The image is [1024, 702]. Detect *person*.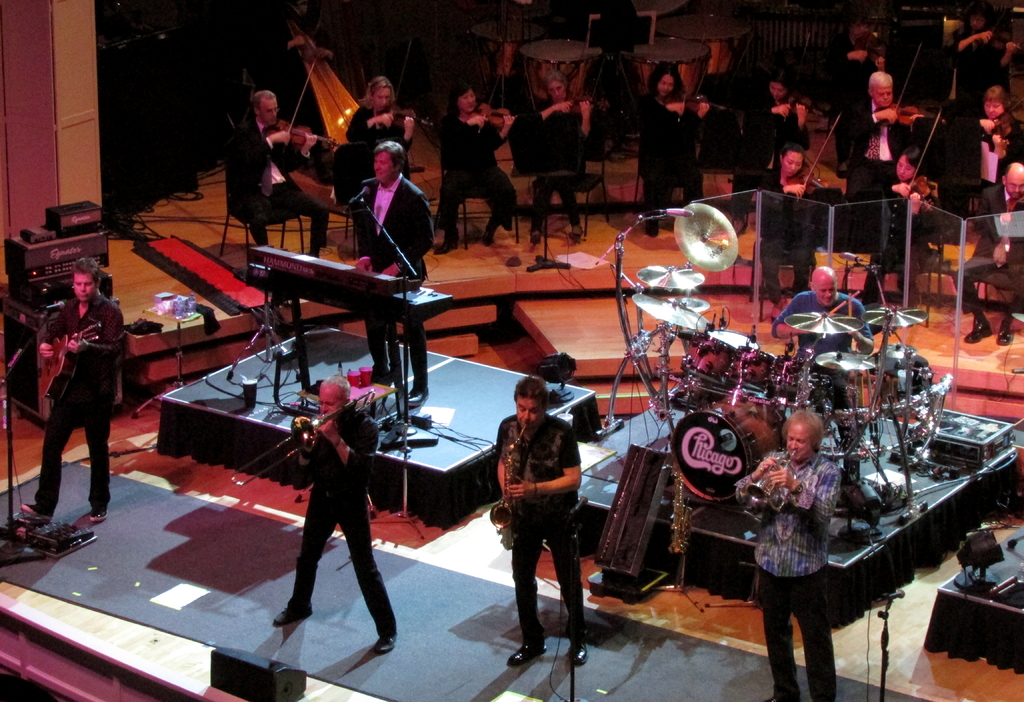
Detection: {"x1": 20, "y1": 259, "x2": 118, "y2": 518}.
